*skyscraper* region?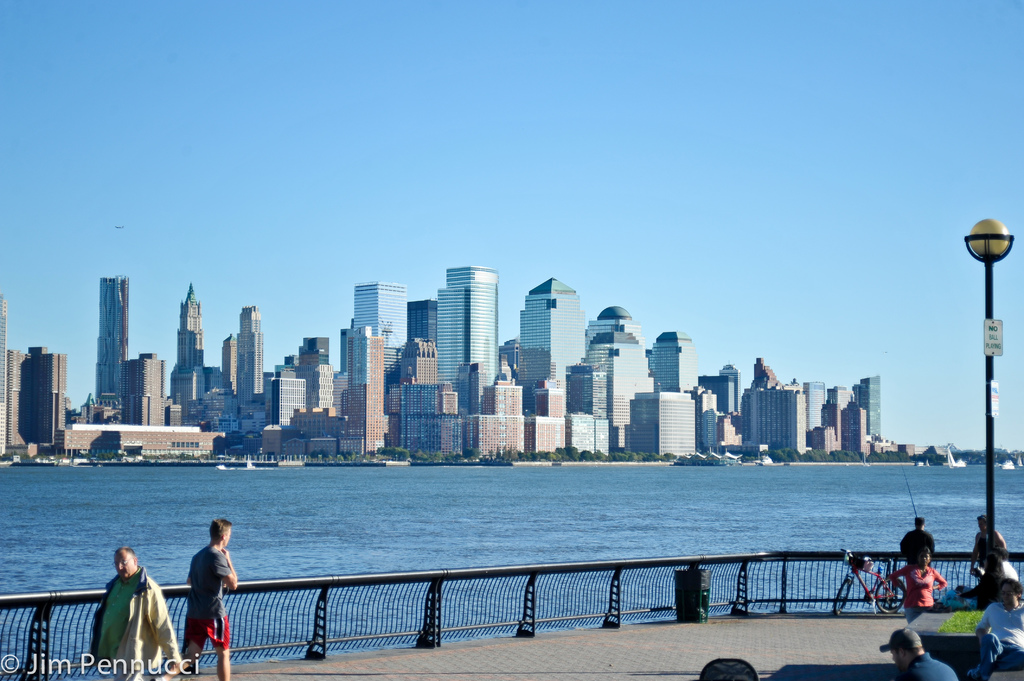
<box>0,292,5,466</box>
